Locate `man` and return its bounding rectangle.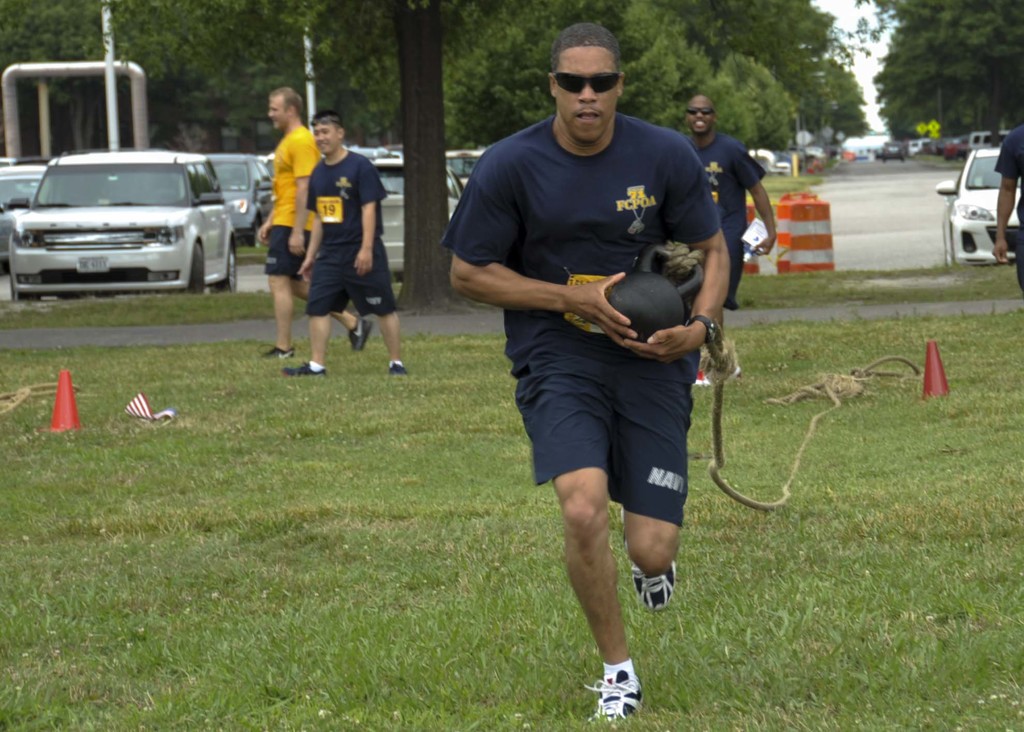
crop(281, 111, 404, 379).
